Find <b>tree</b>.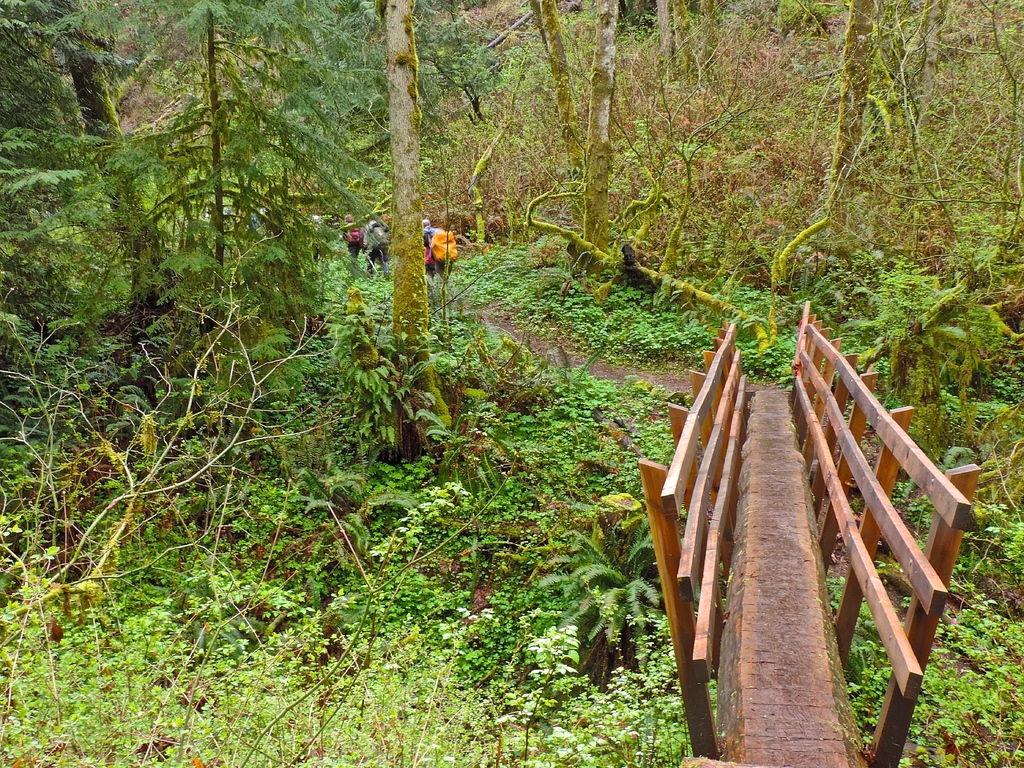
[99,0,378,314].
